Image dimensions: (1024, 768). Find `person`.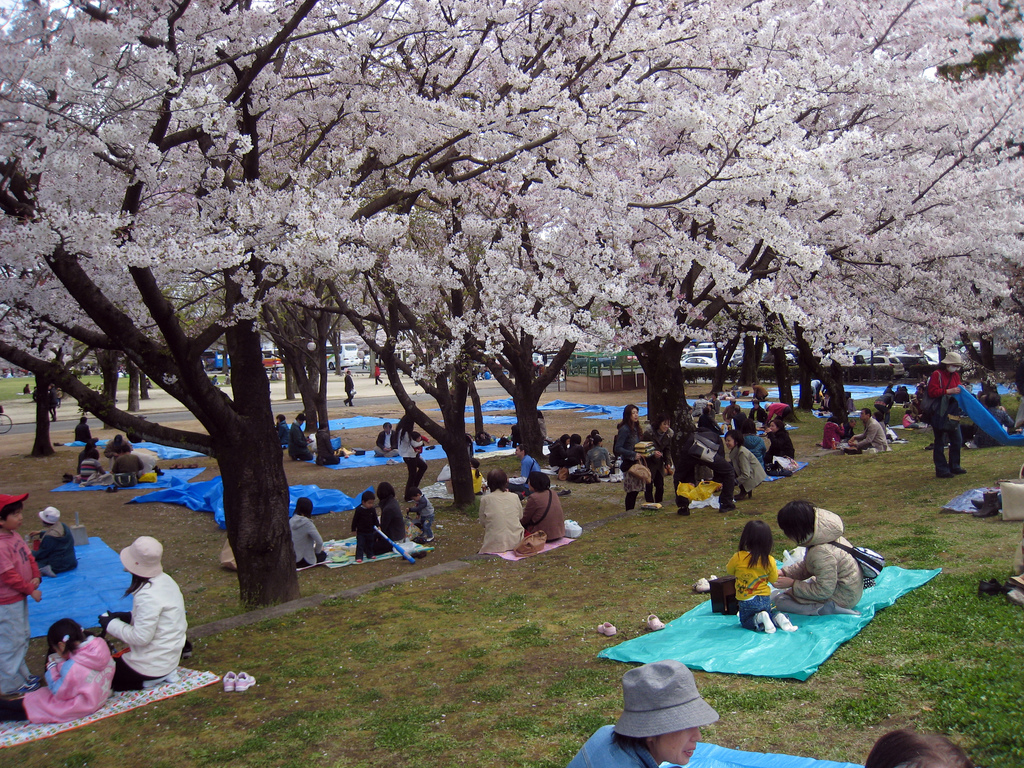
region(874, 378, 923, 415).
